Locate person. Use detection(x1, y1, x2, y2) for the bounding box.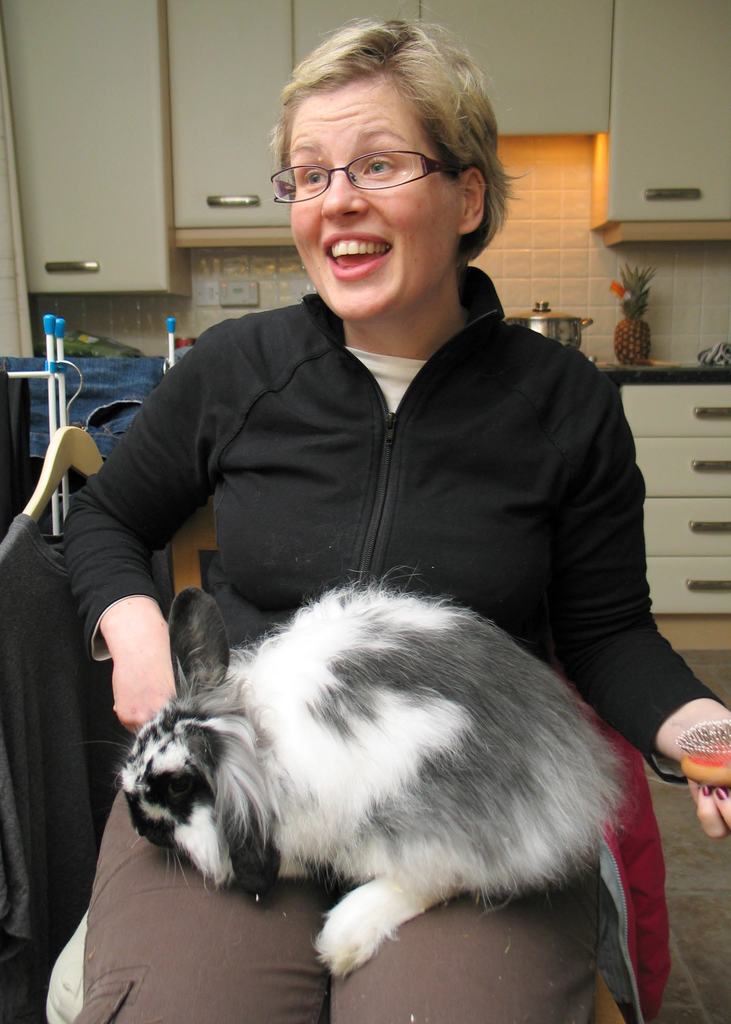
detection(66, 15, 727, 1023).
